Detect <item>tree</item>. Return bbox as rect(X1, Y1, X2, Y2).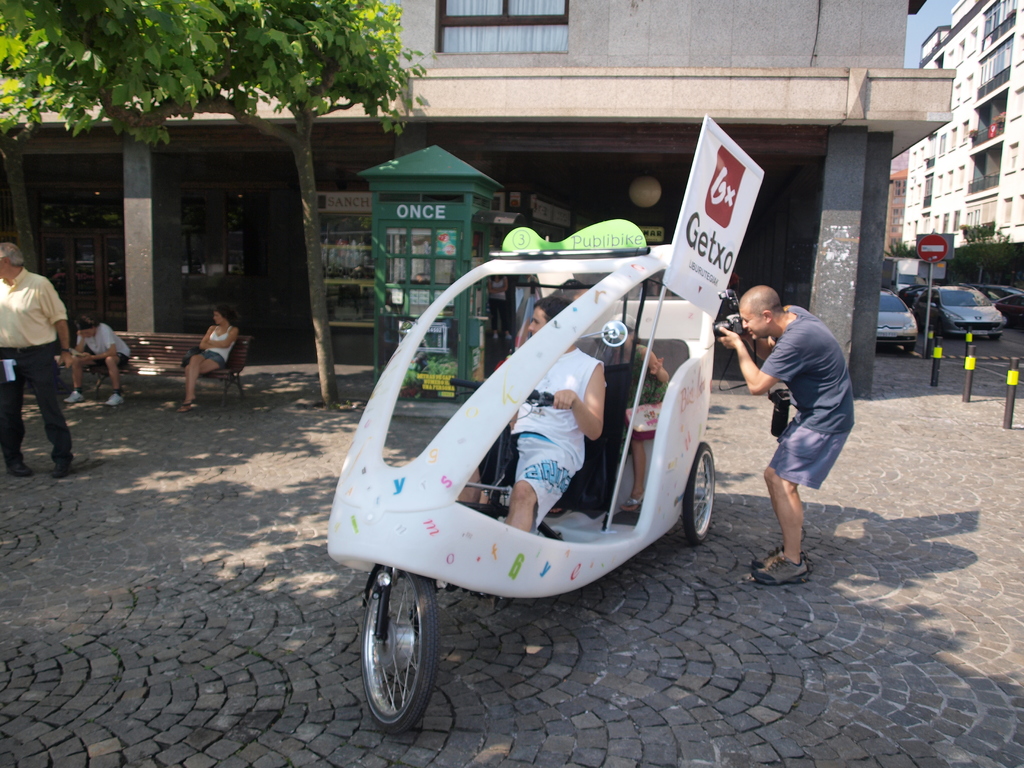
rect(886, 236, 914, 258).
